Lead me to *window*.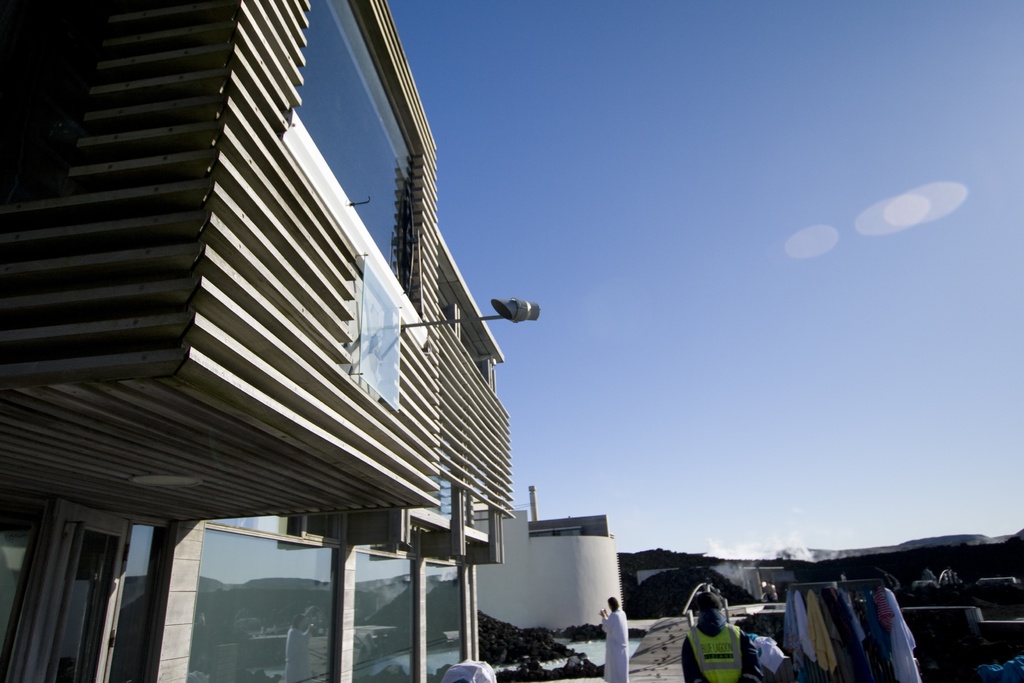
Lead to 423,558,462,682.
